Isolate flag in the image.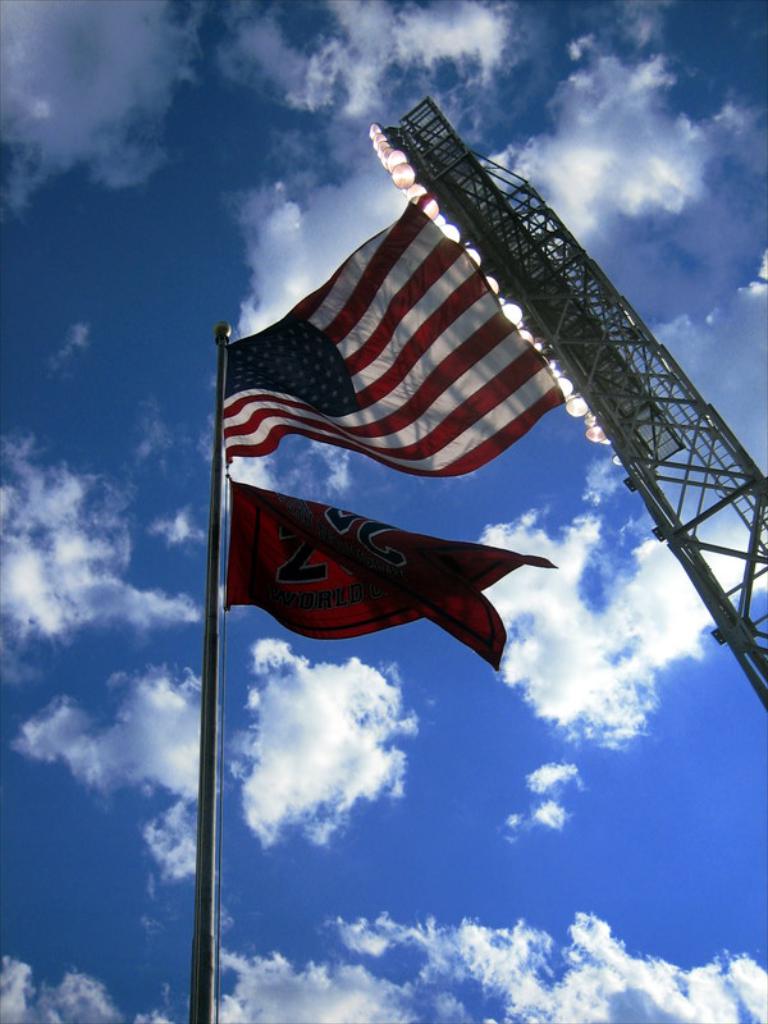
Isolated region: crop(223, 193, 567, 480).
